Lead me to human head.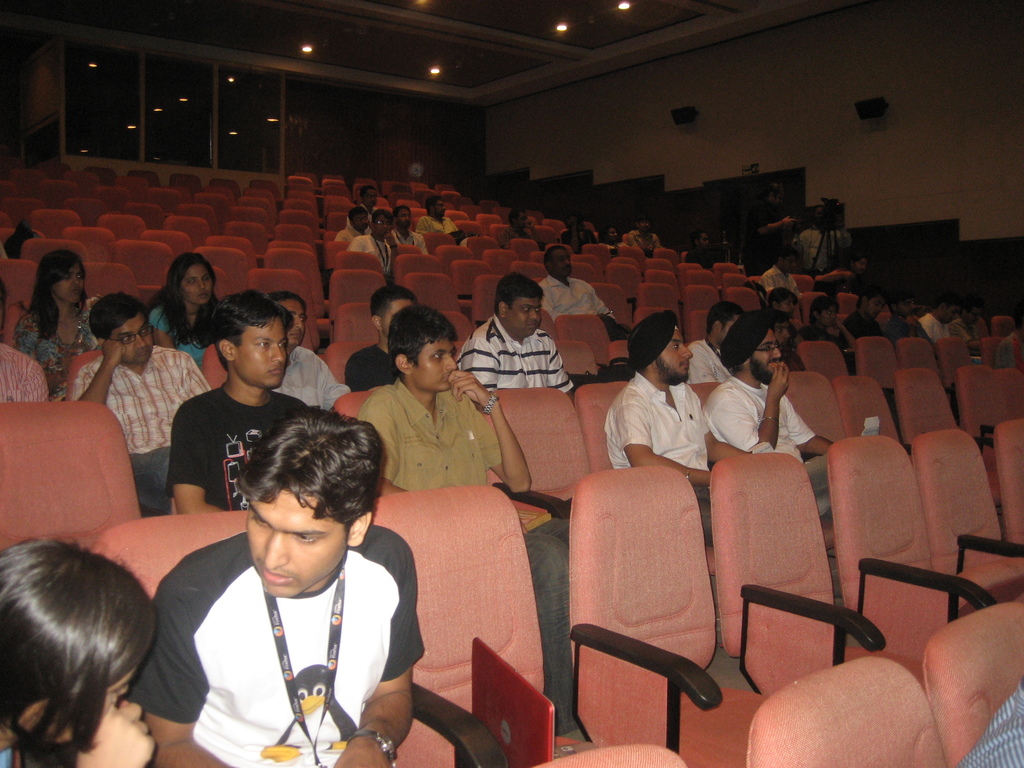
Lead to (left=854, top=285, right=888, bottom=320).
